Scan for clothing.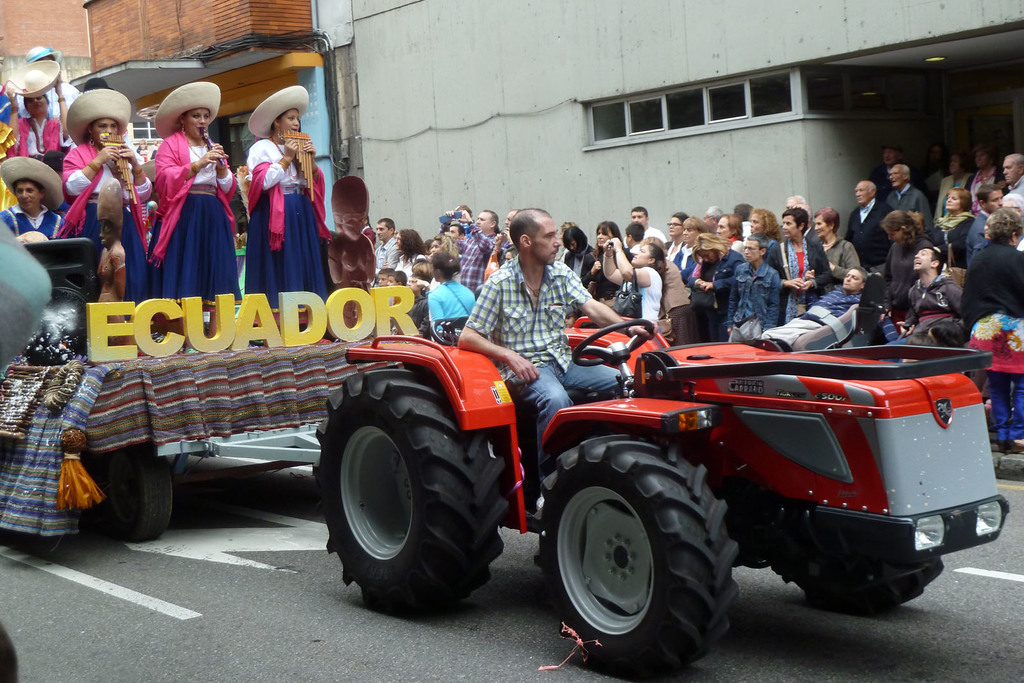
Scan result: {"left": 907, "top": 269, "right": 958, "bottom": 336}.
